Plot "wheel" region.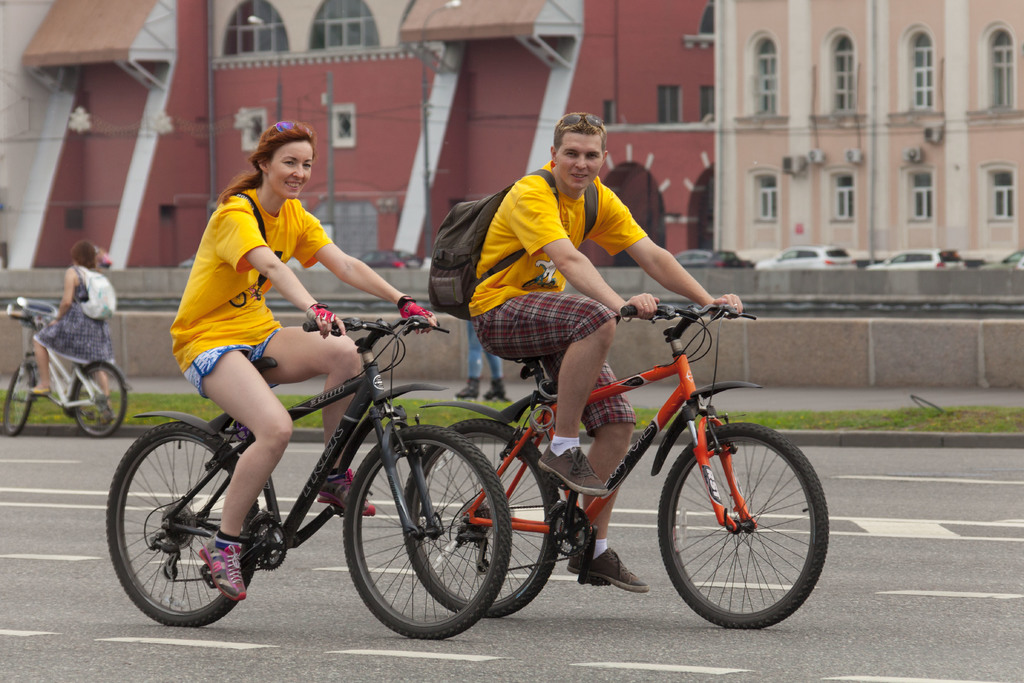
Plotted at {"left": 658, "top": 423, "right": 831, "bottom": 629}.
